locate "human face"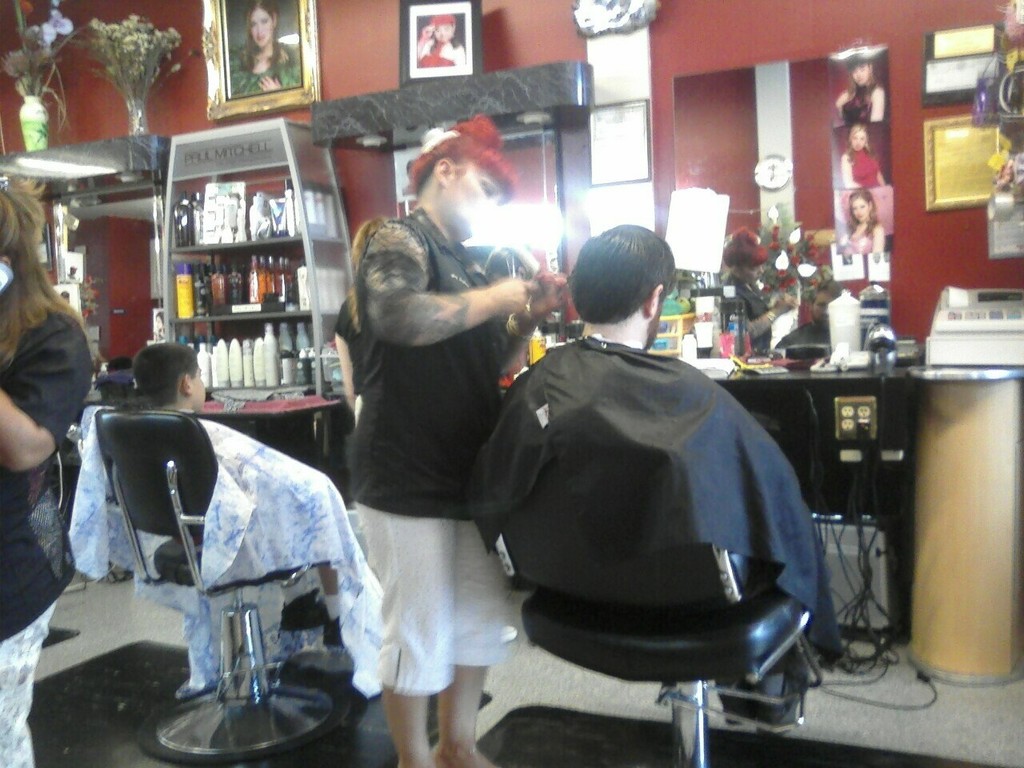
box(438, 166, 507, 238)
